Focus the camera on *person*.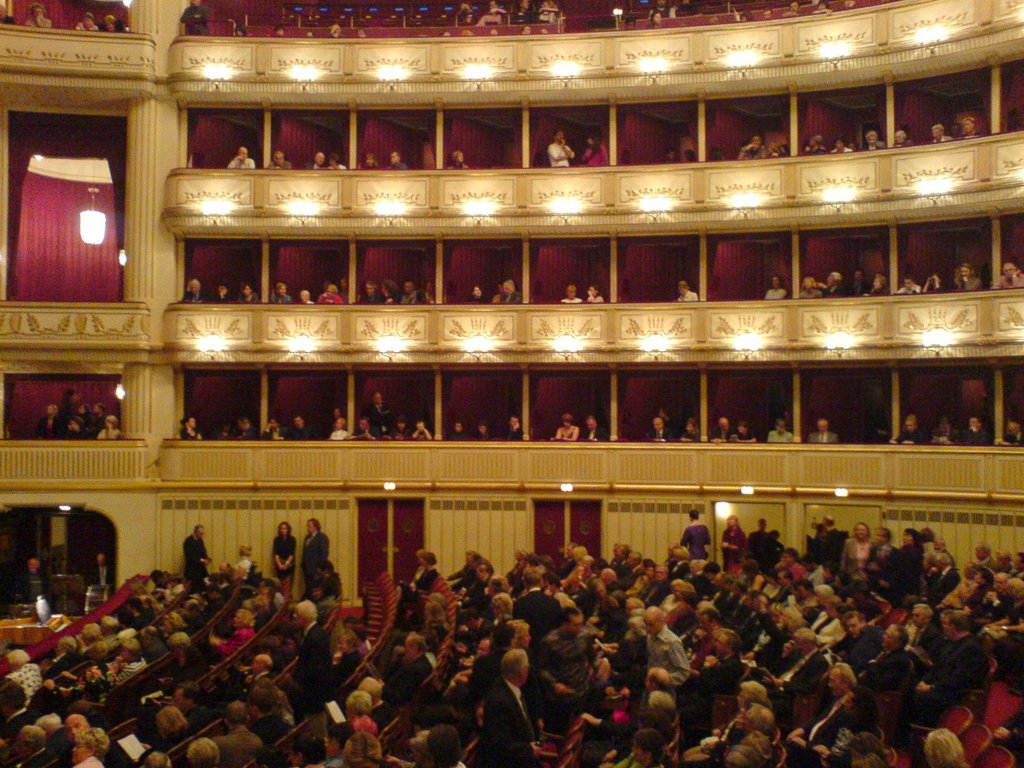
Focus region: <region>445, 150, 469, 170</region>.
